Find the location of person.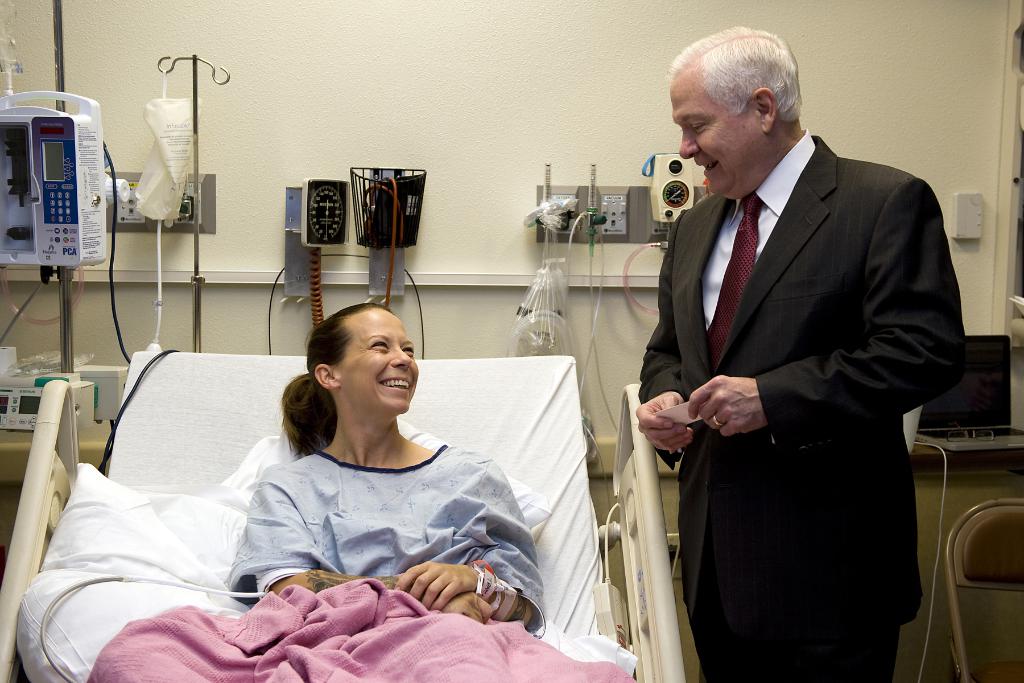
Location: 637 23 967 682.
